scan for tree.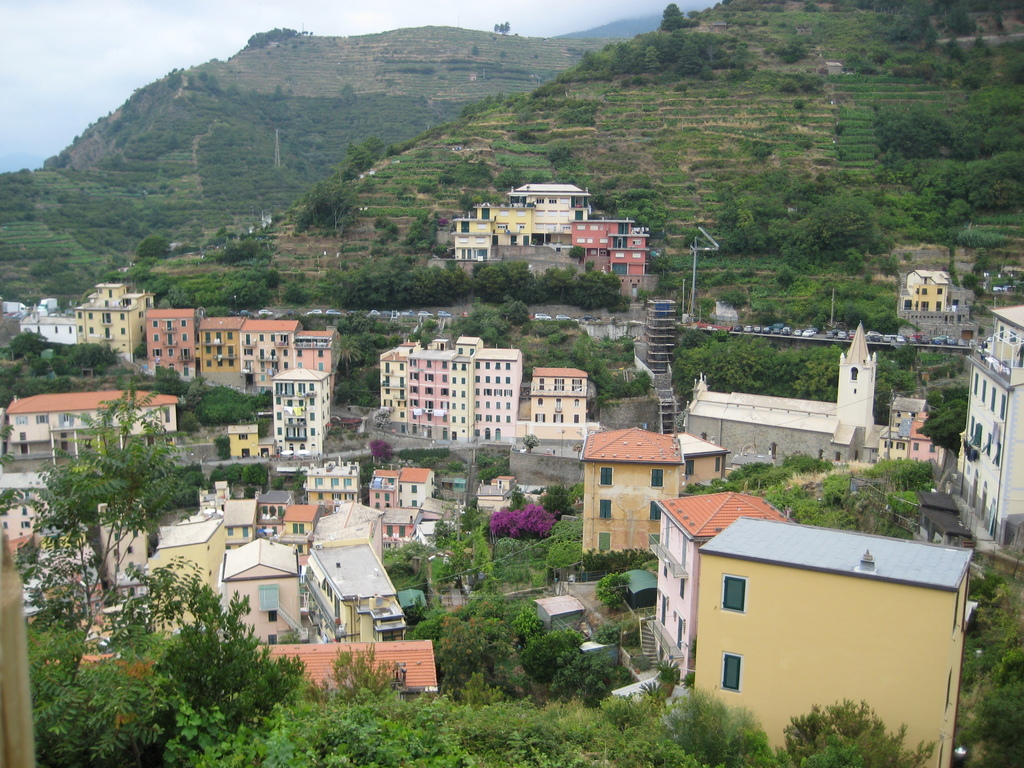
Scan result: 330,316,430,408.
